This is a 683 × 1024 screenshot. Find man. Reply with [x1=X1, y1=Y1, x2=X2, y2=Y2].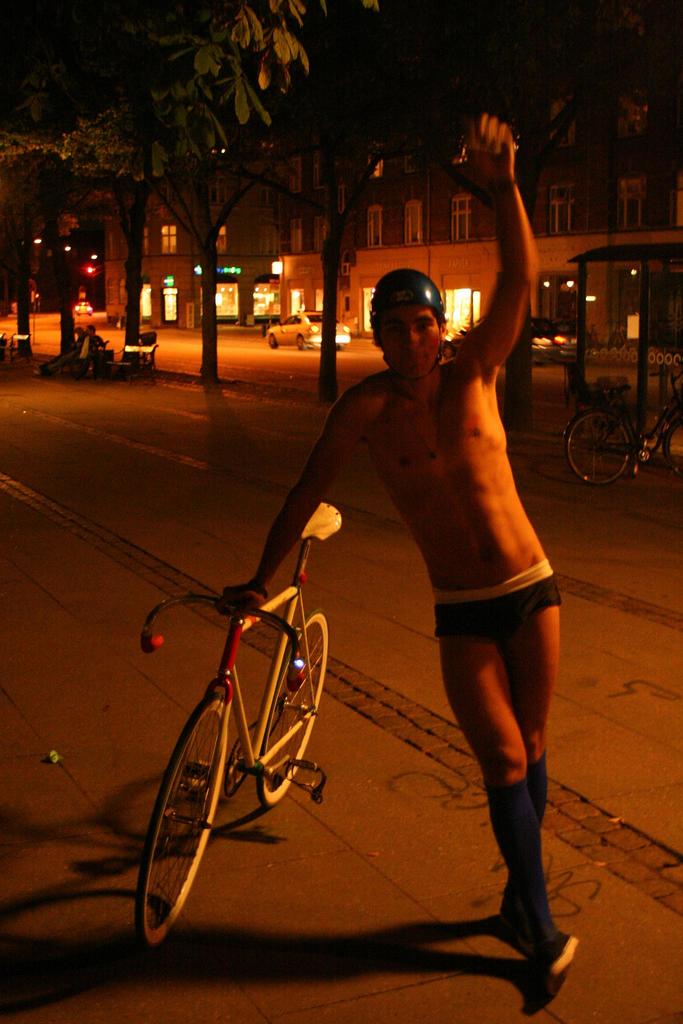
[x1=229, y1=112, x2=578, y2=984].
